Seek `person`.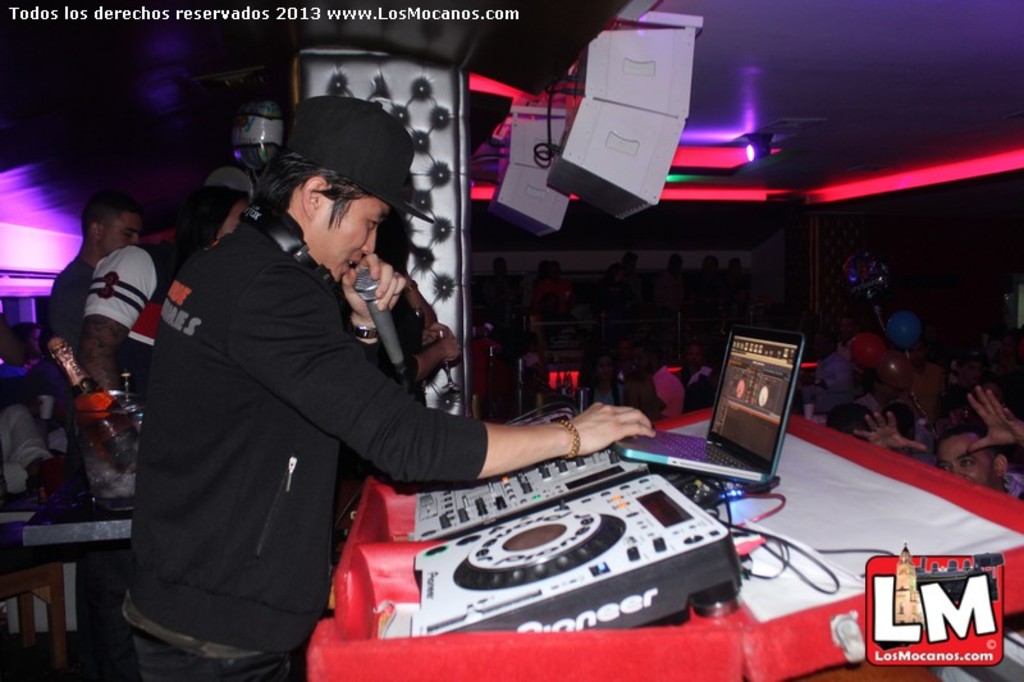
pyautogui.locateOnScreen(83, 99, 666, 651).
